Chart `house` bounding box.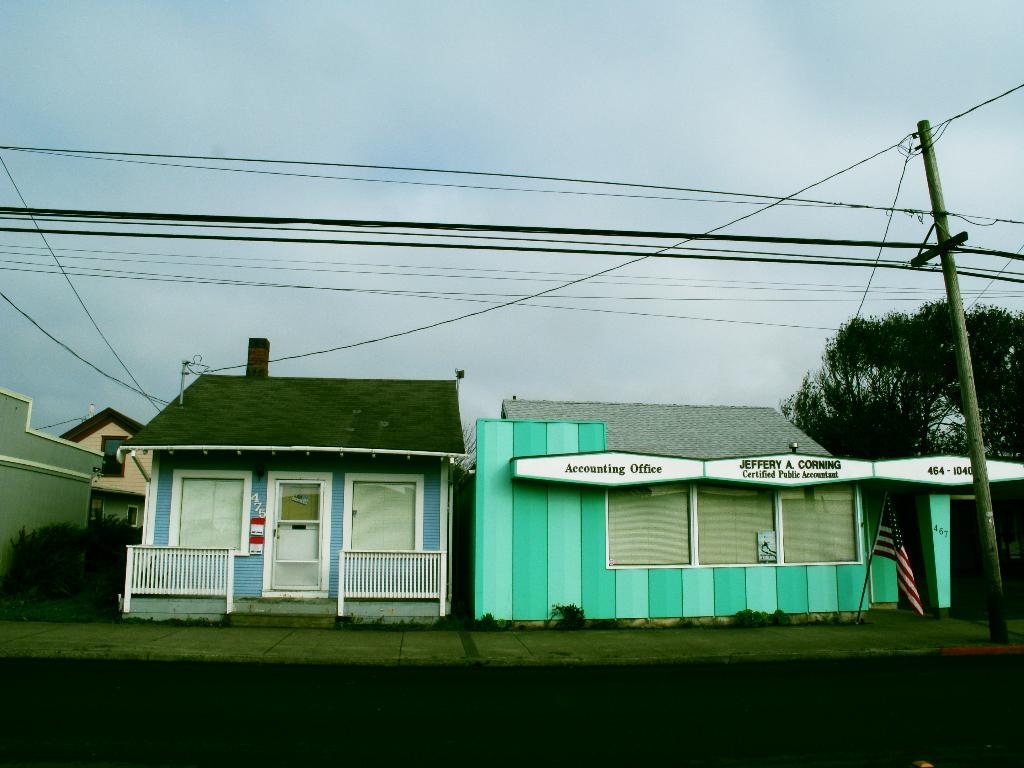
Charted: (x1=470, y1=403, x2=1023, y2=626).
